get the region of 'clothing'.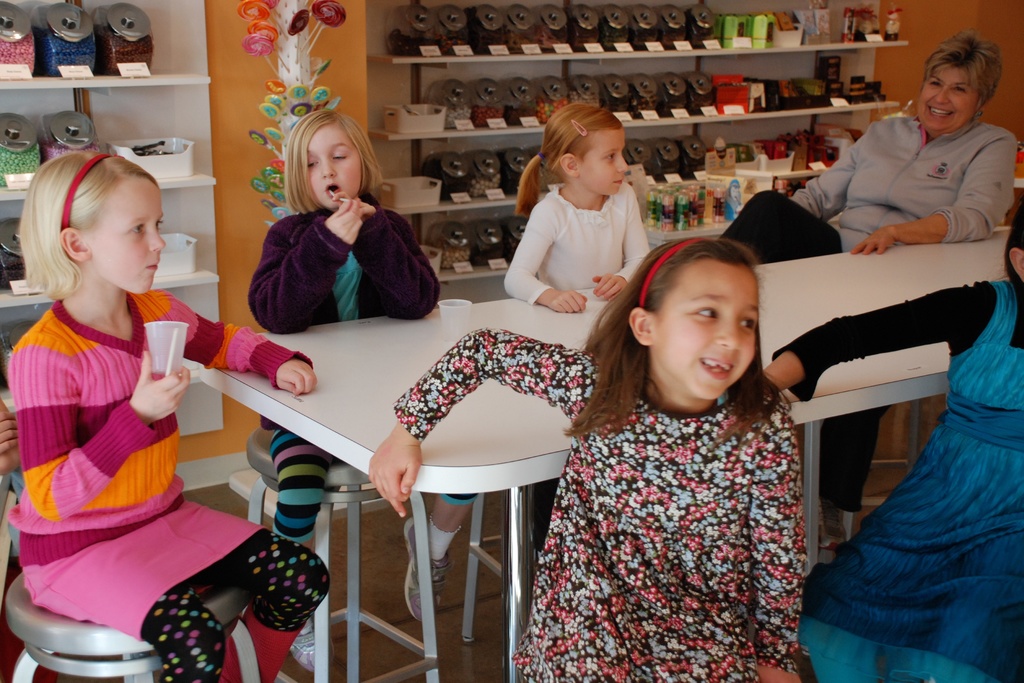
bbox=(8, 292, 335, 682).
